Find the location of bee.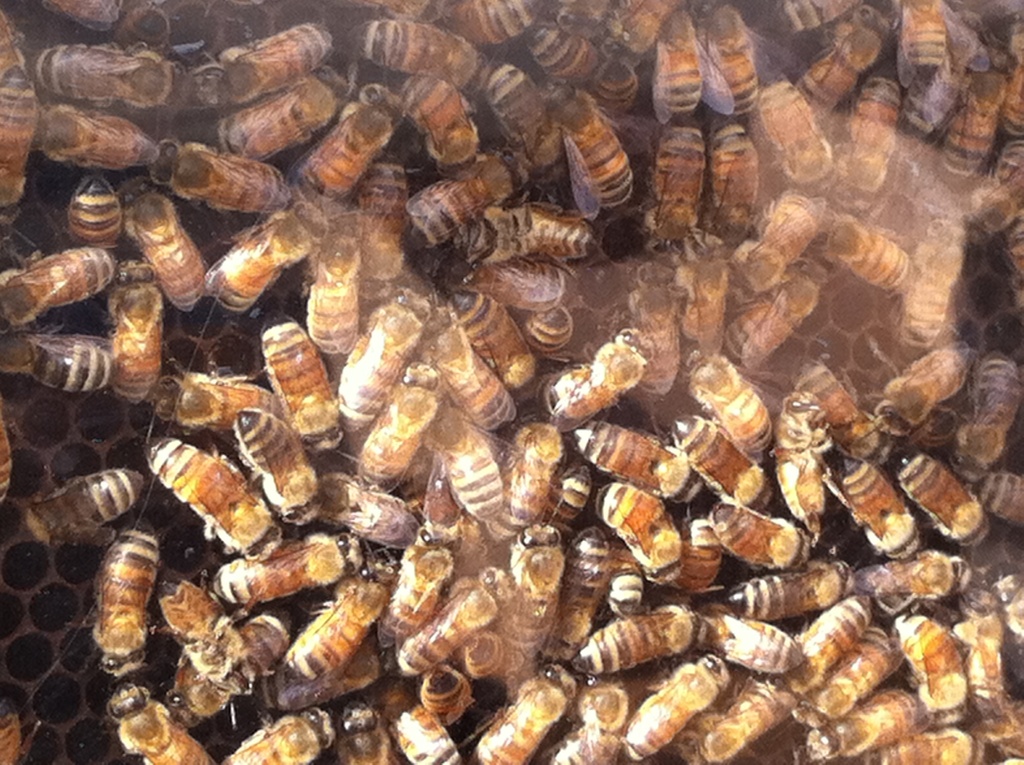
Location: {"left": 887, "top": 389, "right": 944, "bottom": 470}.
